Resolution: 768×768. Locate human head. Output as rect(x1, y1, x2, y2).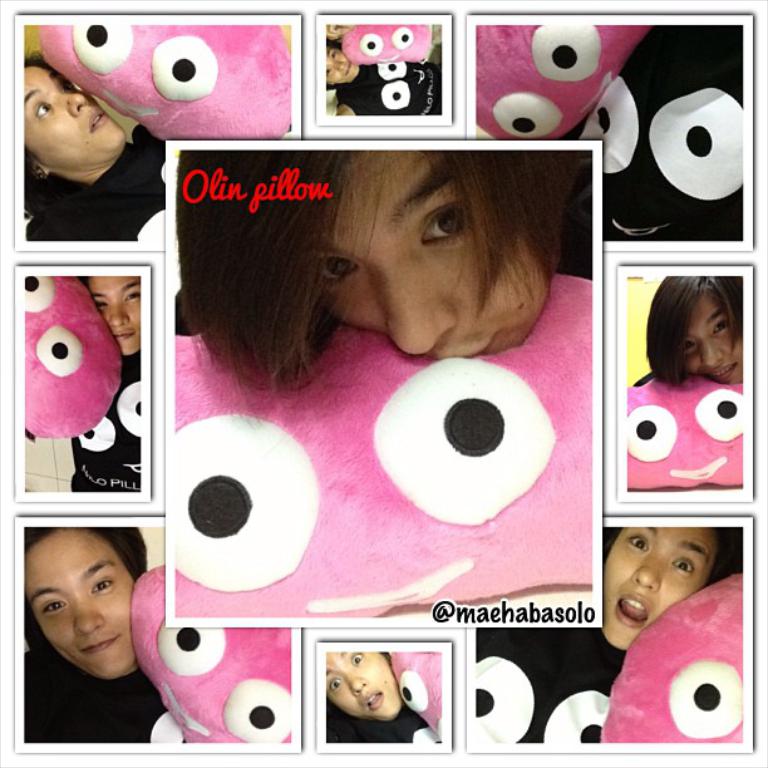
rect(319, 653, 402, 727).
